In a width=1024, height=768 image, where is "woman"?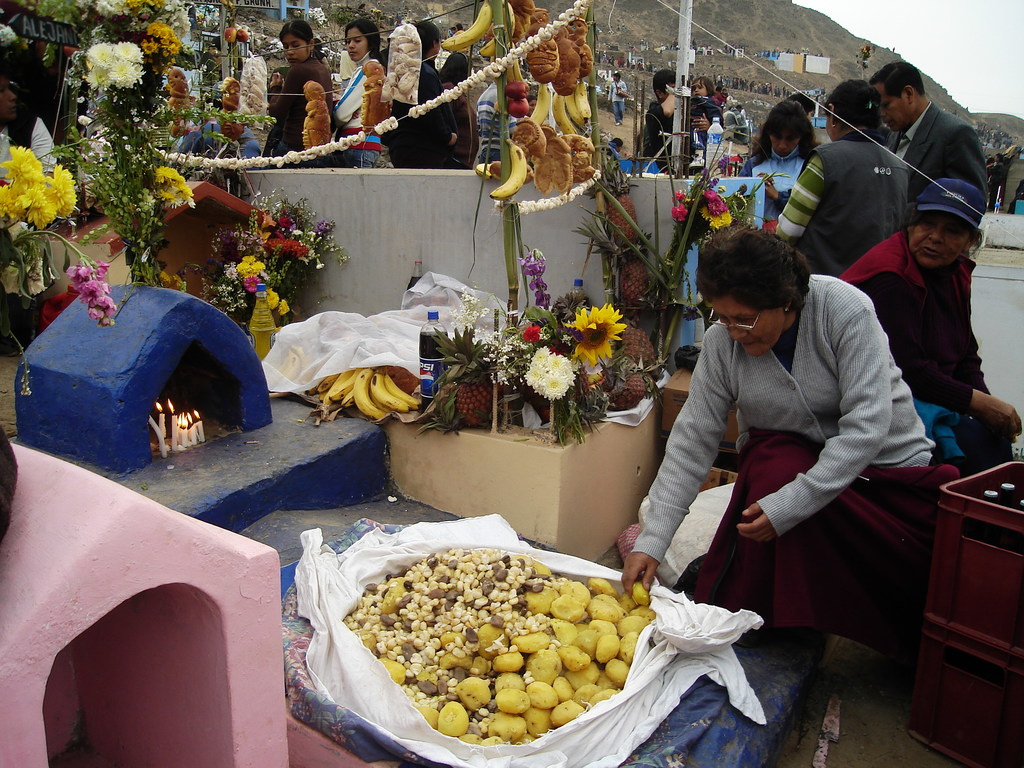
771, 78, 913, 274.
